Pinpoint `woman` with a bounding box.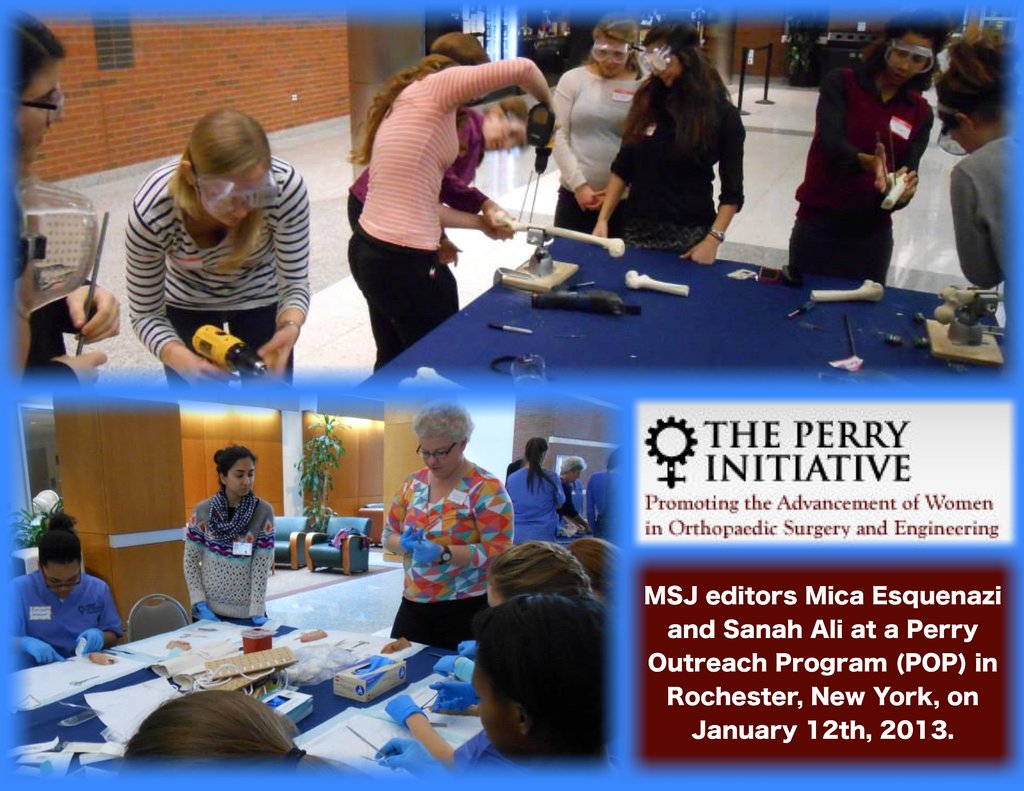
bbox=(401, 412, 511, 652).
